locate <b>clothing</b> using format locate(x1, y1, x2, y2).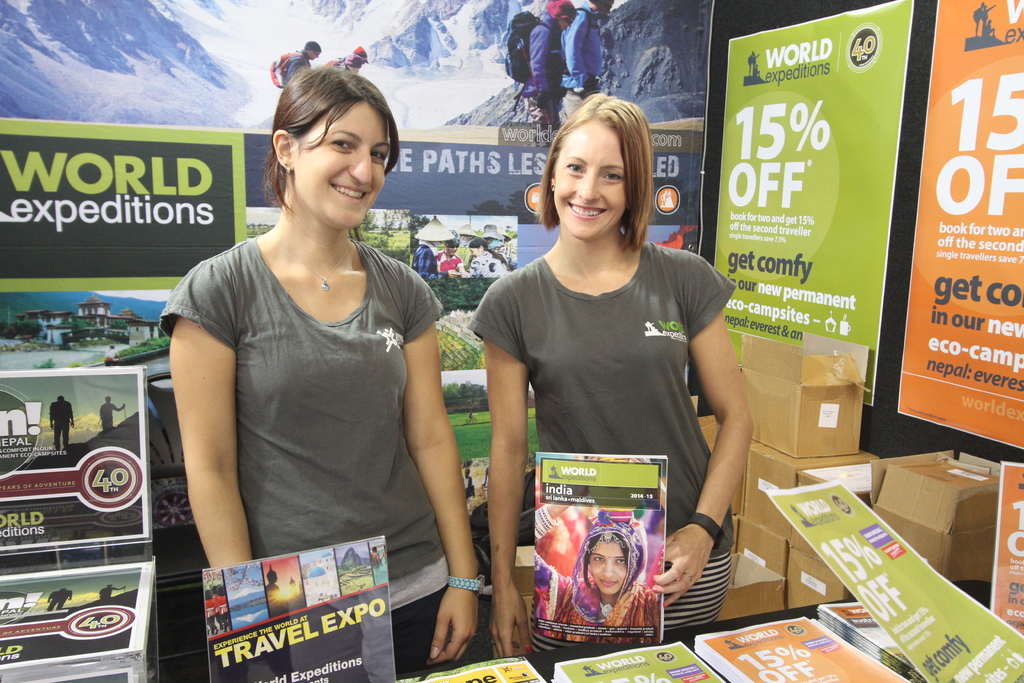
locate(492, 204, 749, 622).
